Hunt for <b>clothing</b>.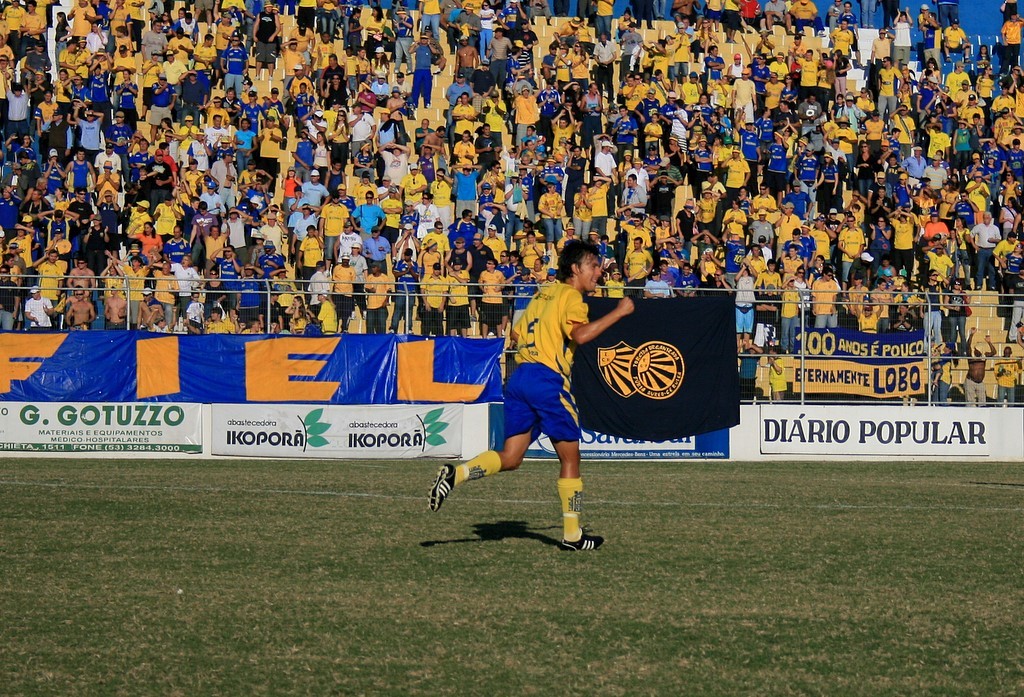
Hunted down at box(890, 214, 920, 285).
